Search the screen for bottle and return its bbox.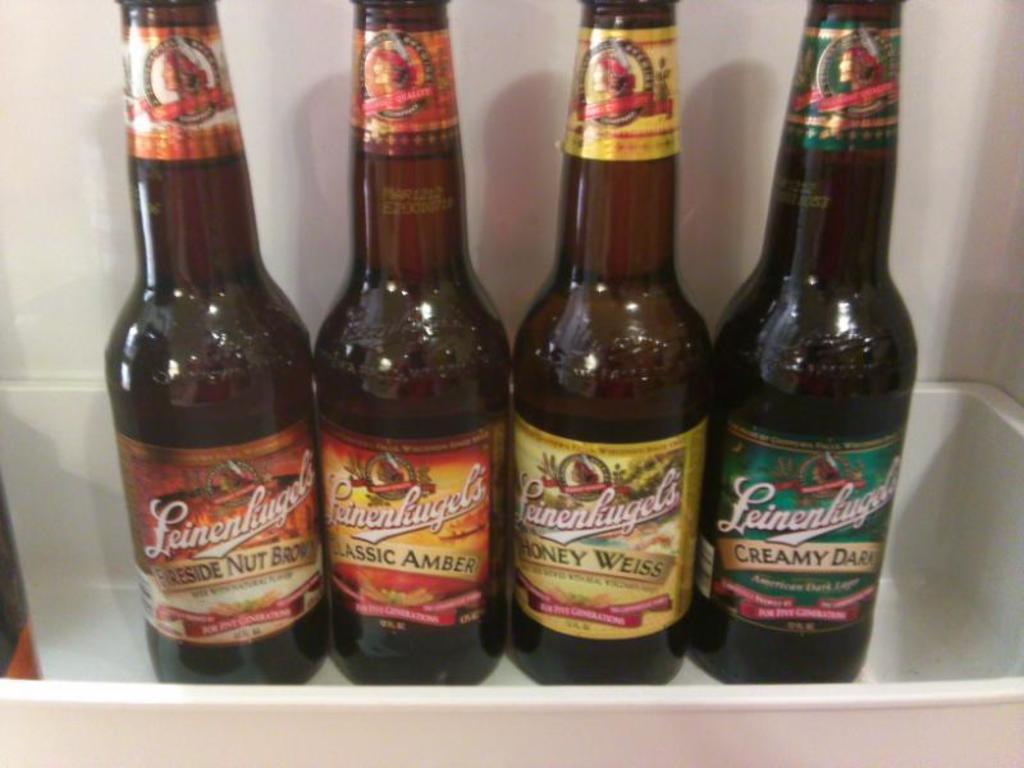
Found: x1=509, y1=0, x2=713, y2=689.
